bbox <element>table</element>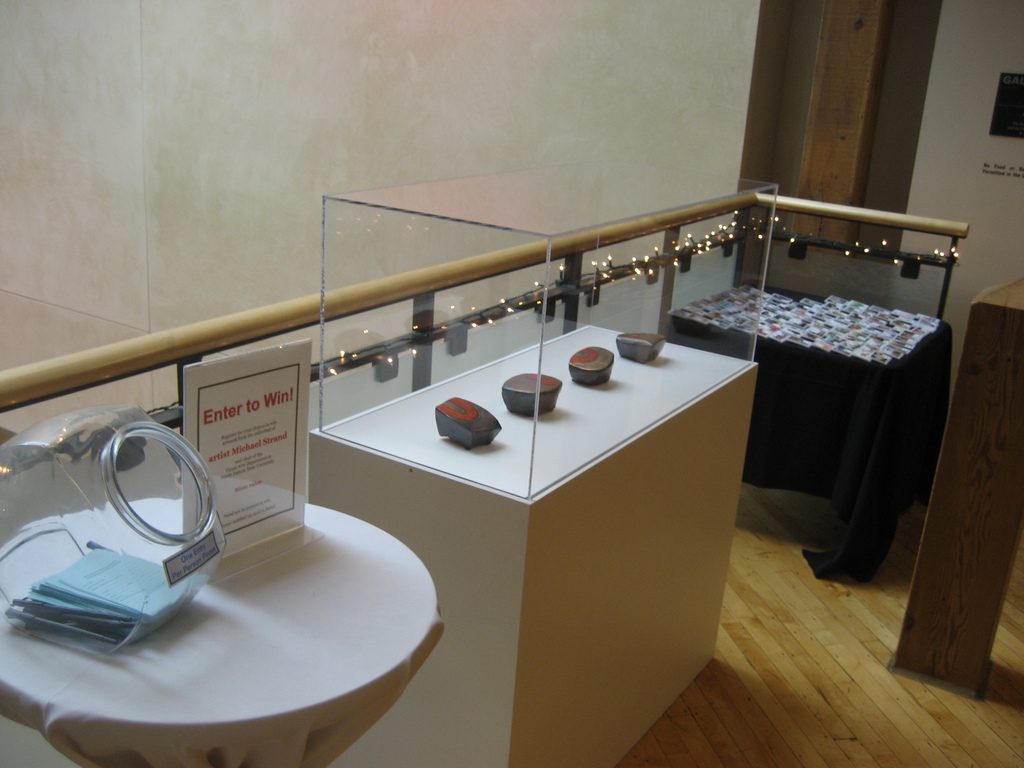
region(310, 322, 761, 767)
